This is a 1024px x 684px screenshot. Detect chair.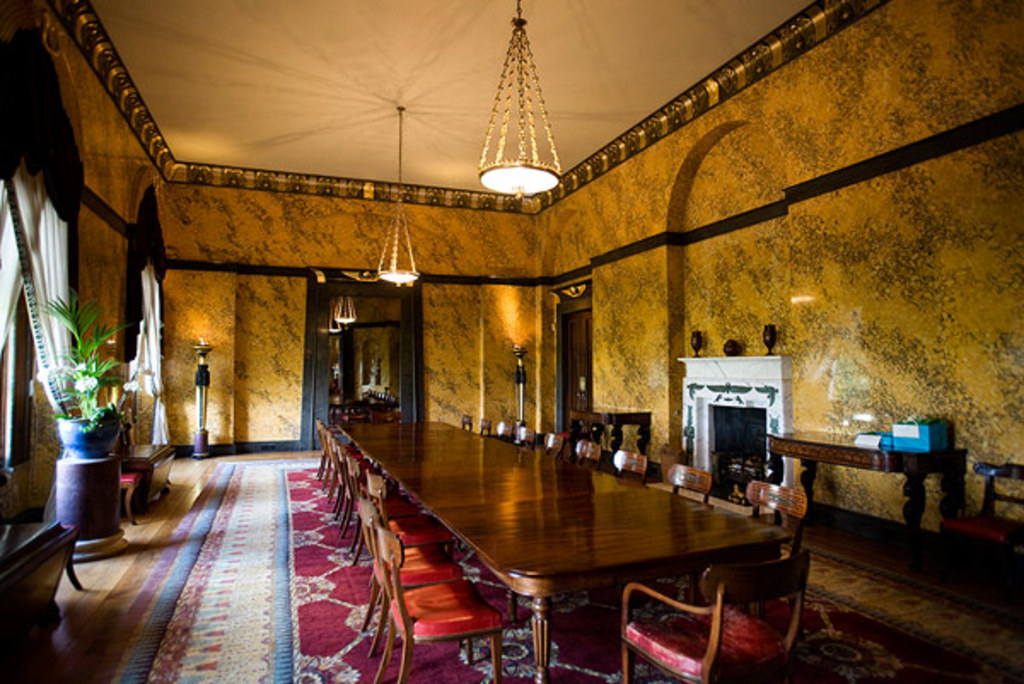
{"x1": 739, "y1": 474, "x2": 811, "y2": 561}.
